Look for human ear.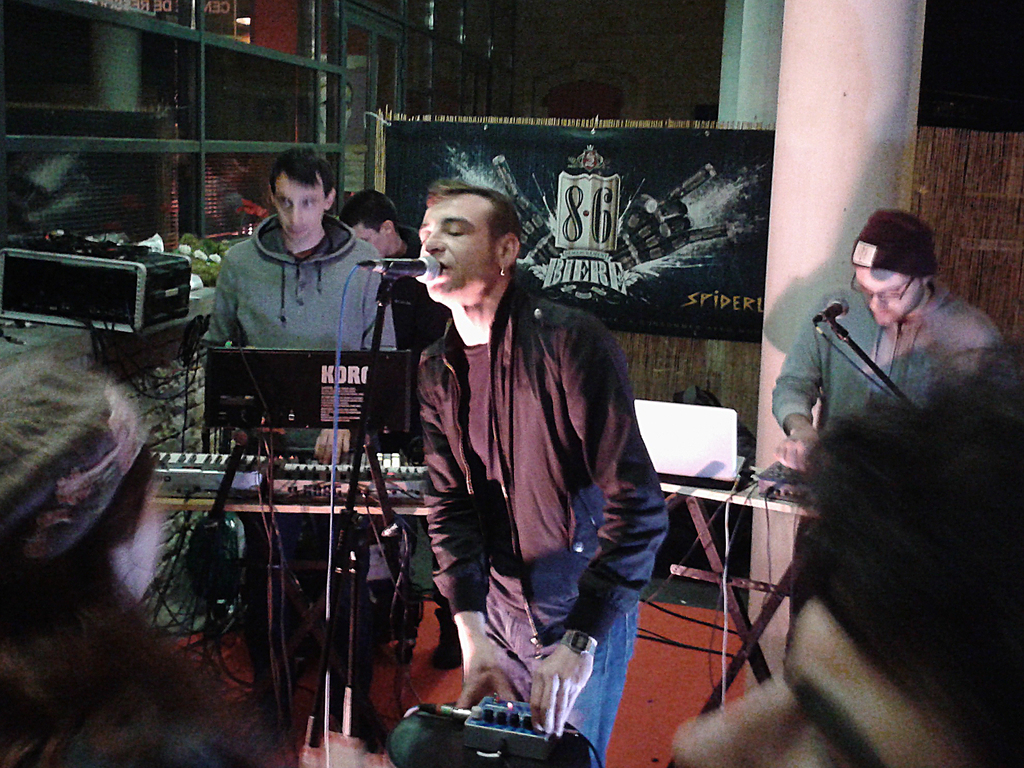
Found: x1=382 y1=220 x2=396 y2=234.
